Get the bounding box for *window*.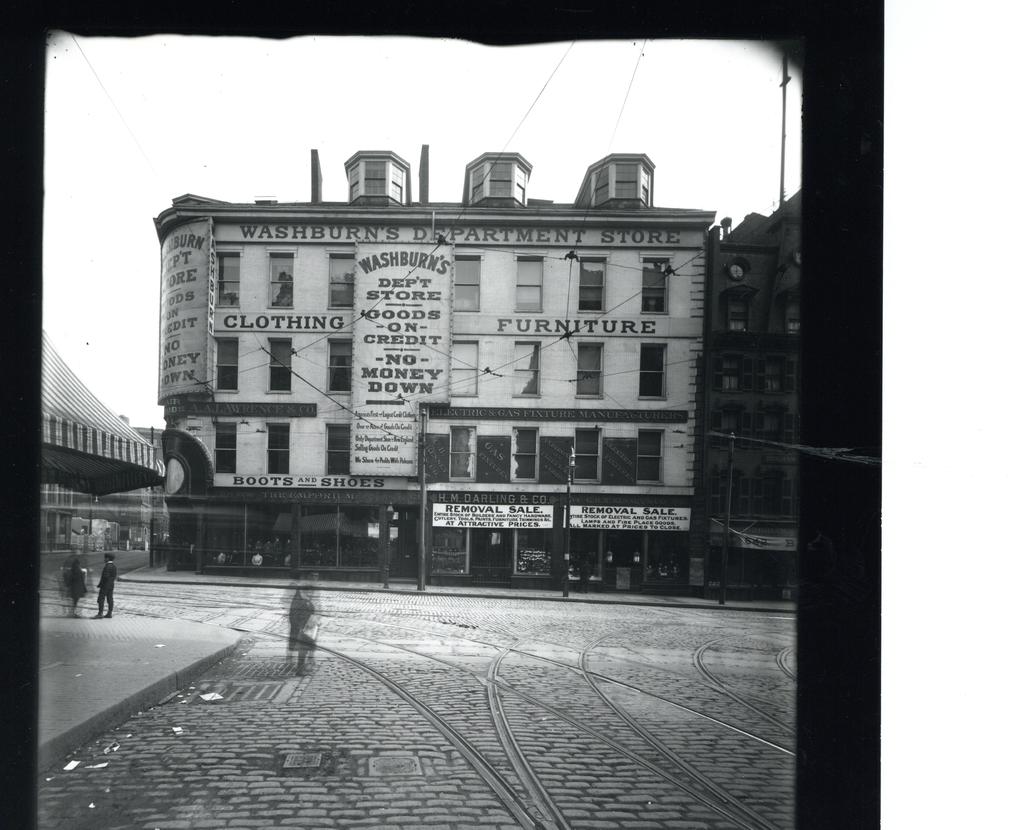
x1=640 y1=345 x2=666 y2=399.
